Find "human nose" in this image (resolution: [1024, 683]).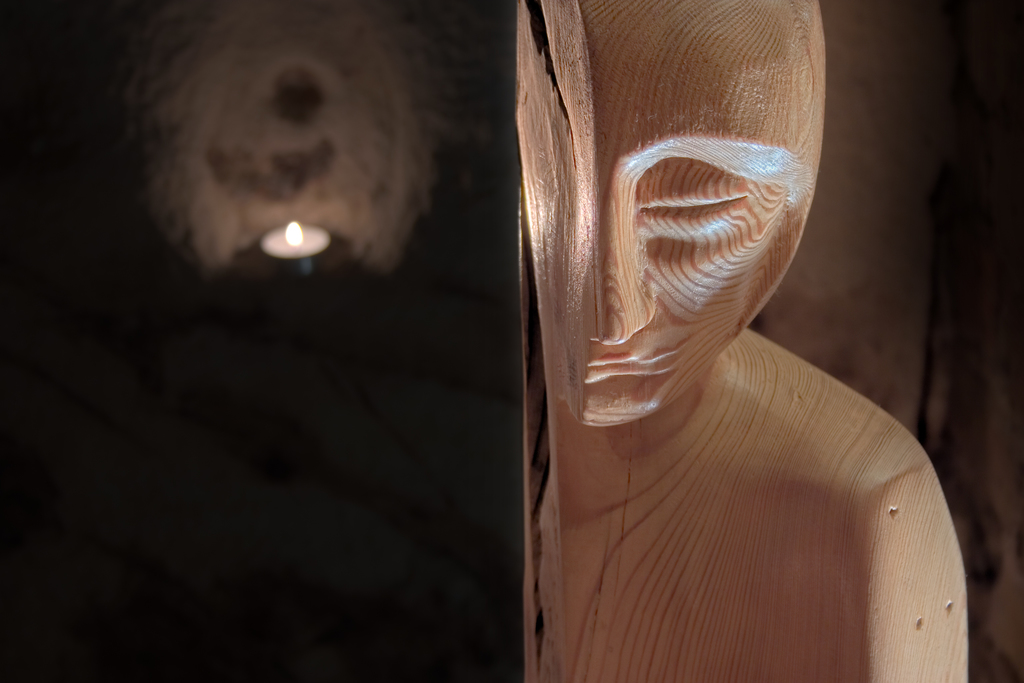
bbox=[588, 179, 656, 350].
